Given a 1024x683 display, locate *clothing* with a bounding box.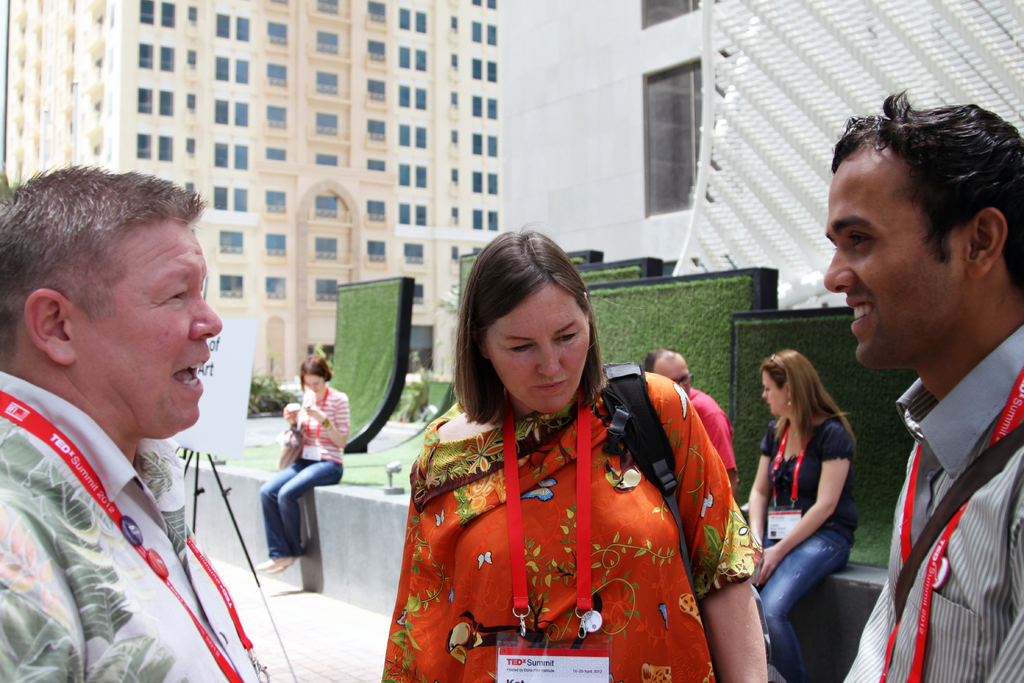
Located: (left=748, top=402, right=855, bottom=682).
